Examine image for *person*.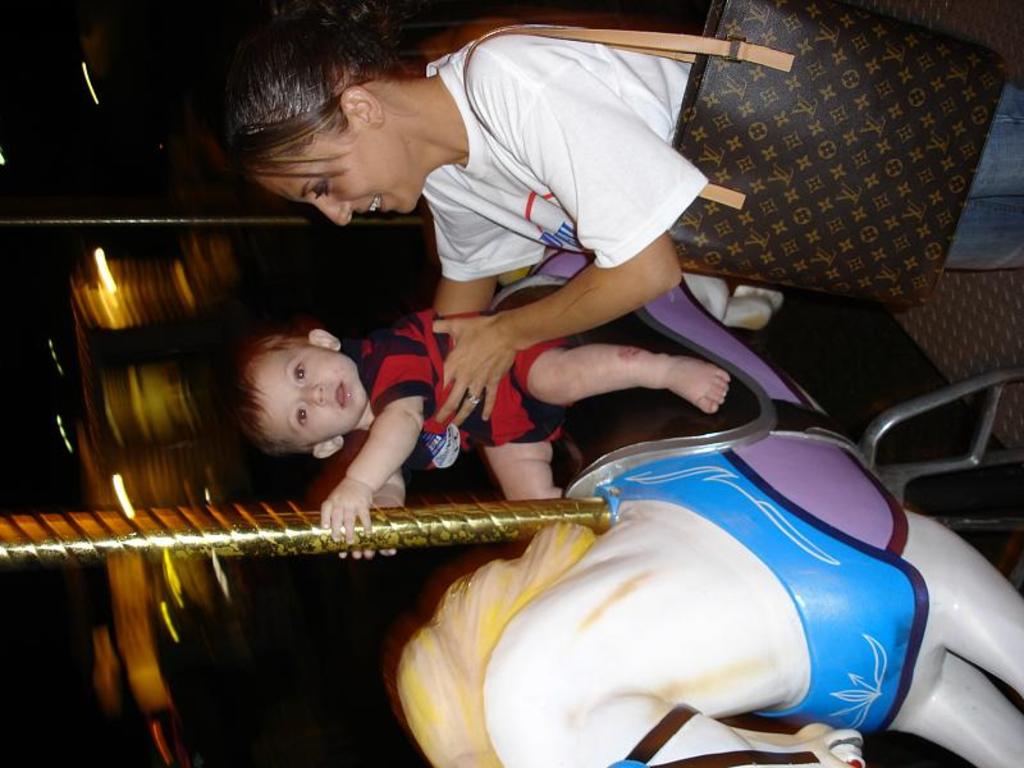
Examination result: box=[220, 300, 780, 536].
